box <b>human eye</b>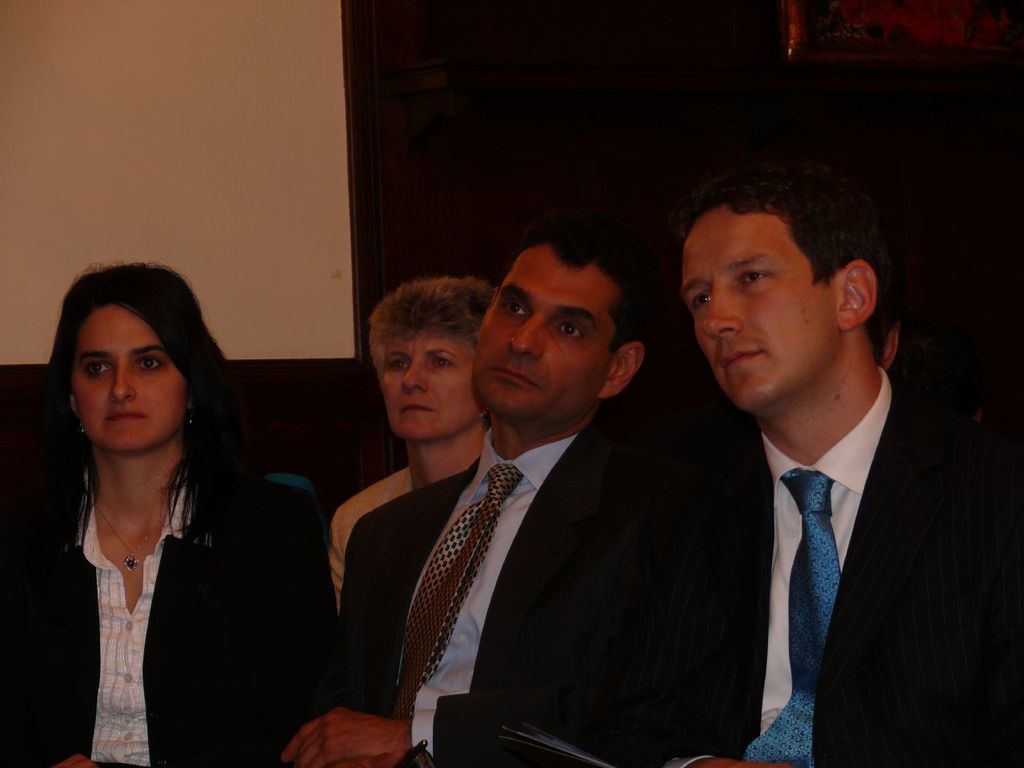
78/360/110/380
